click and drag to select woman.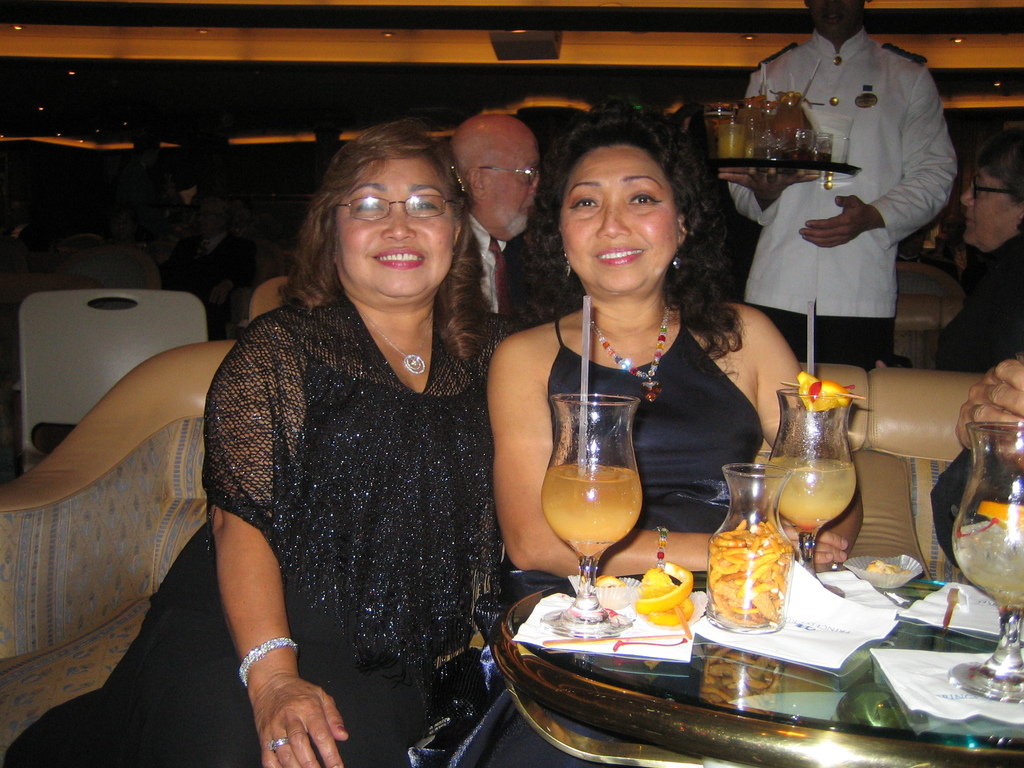
Selection: [483, 103, 863, 590].
